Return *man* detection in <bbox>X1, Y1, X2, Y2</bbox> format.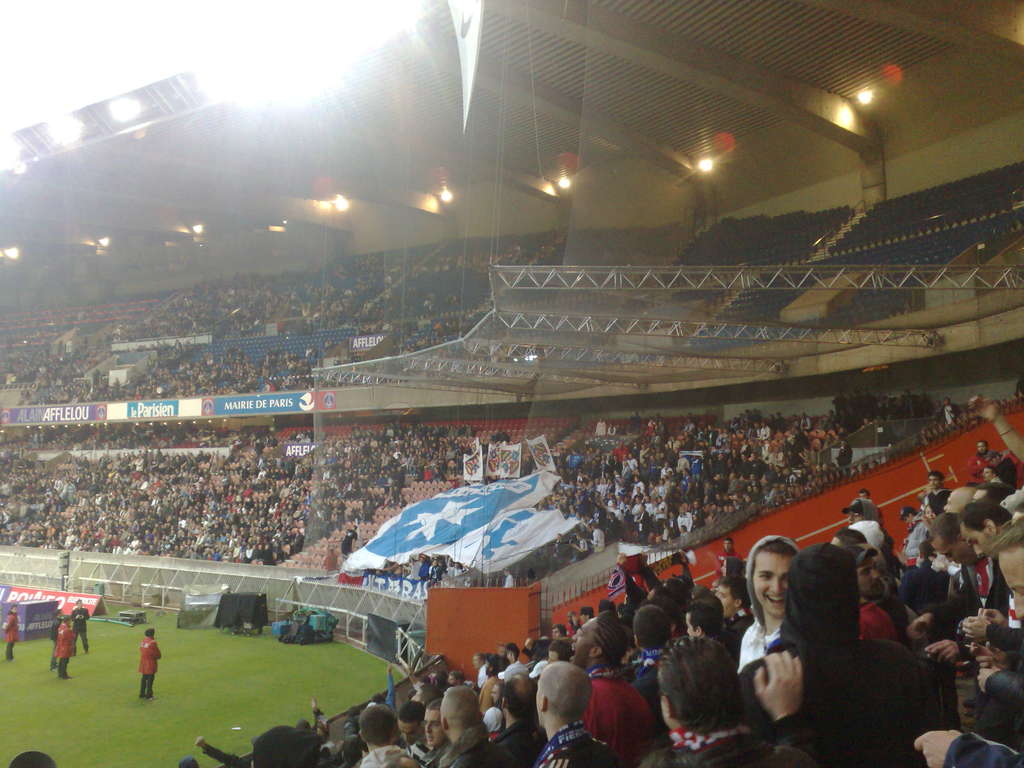
<bbox>1, 604, 20, 662</bbox>.
